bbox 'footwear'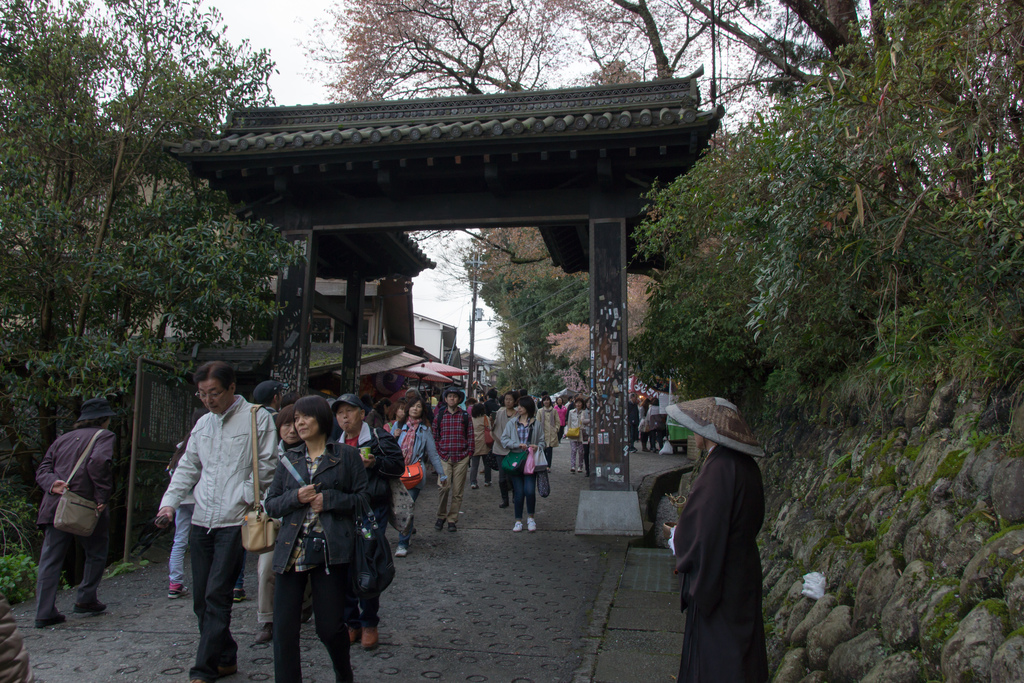
x1=388 y1=543 x2=412 y2=562
